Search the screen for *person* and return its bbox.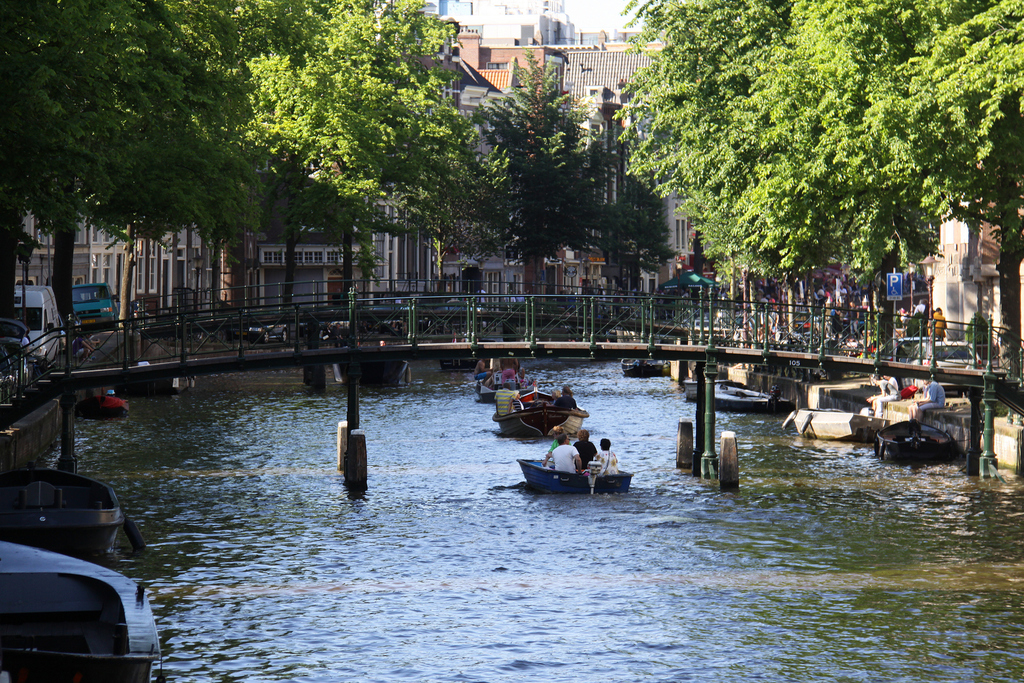
Found: 541, 379, 575, 409.
